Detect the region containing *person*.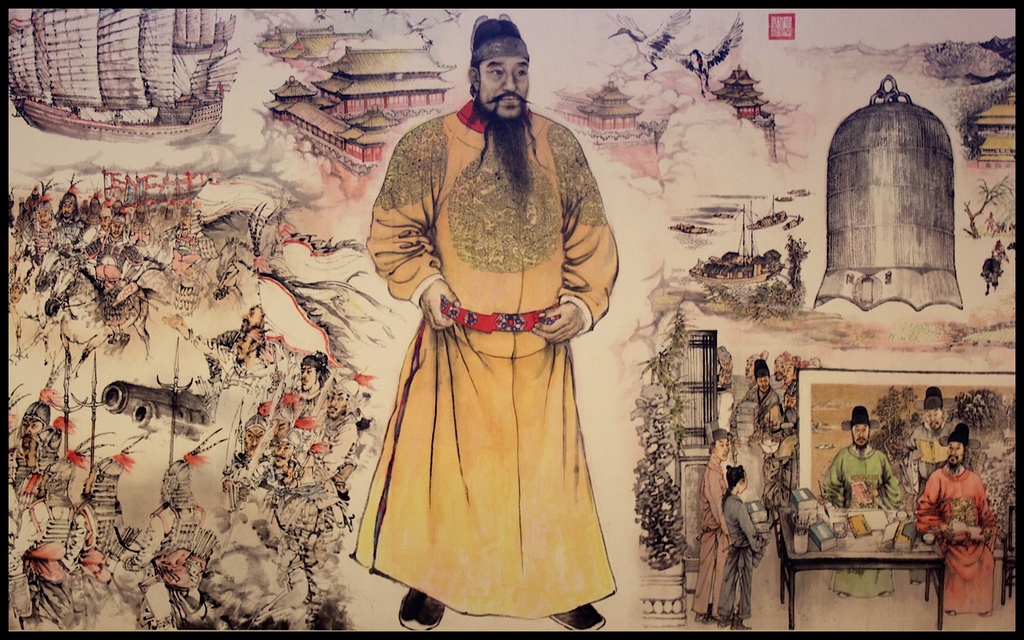
region(360, 23, 632, 639).
